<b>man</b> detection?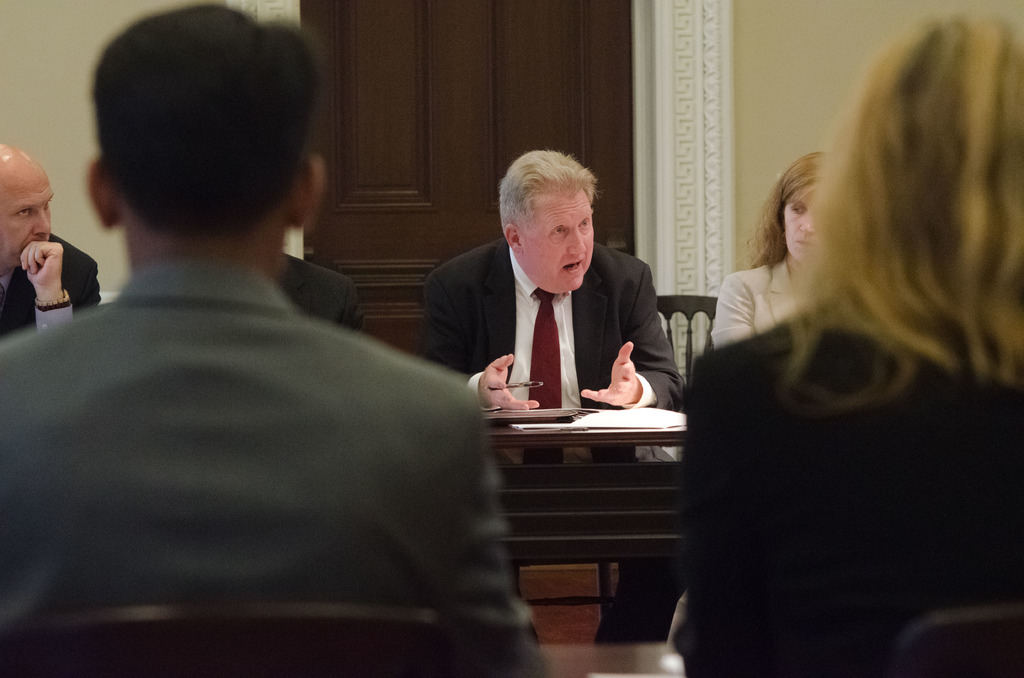
(x1=0, y1=0, x2=537, y2=677)
